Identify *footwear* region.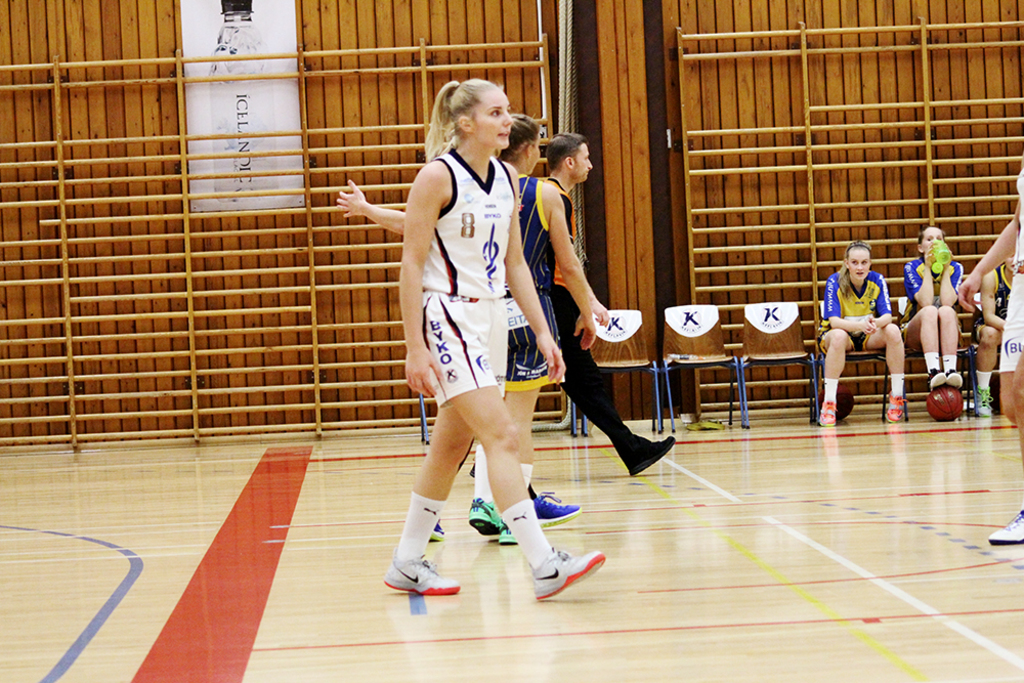
Region: 972, 383, 995, 416.
